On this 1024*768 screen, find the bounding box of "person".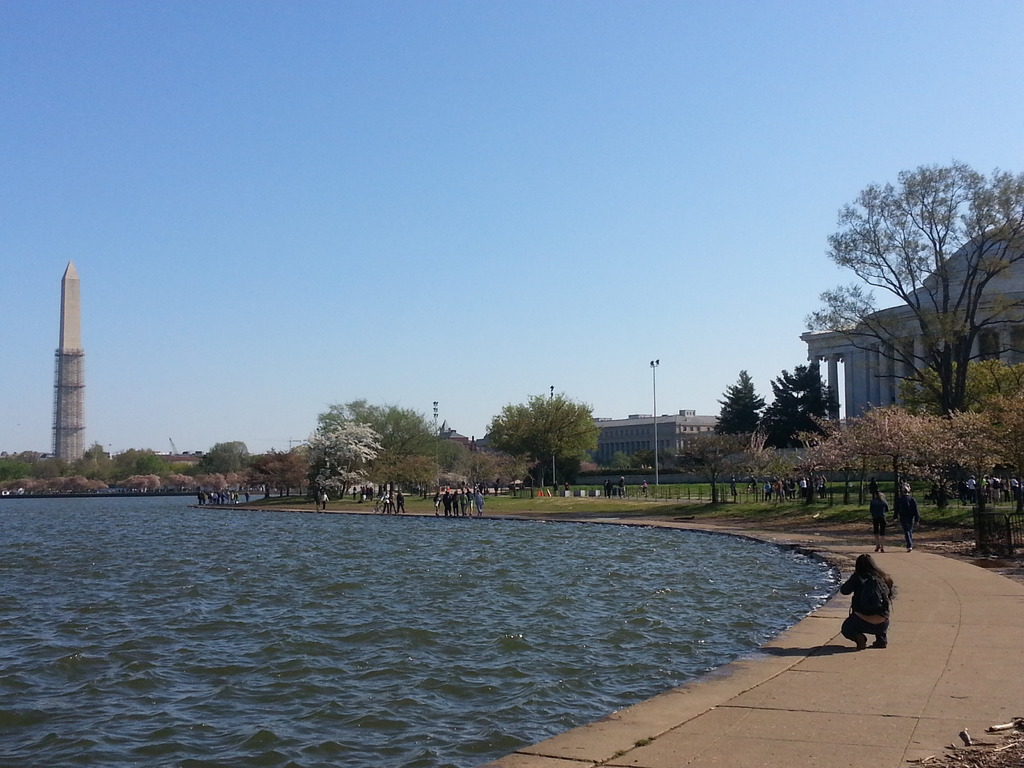
Bounding box: Rect(868, 477, 877, 503).
